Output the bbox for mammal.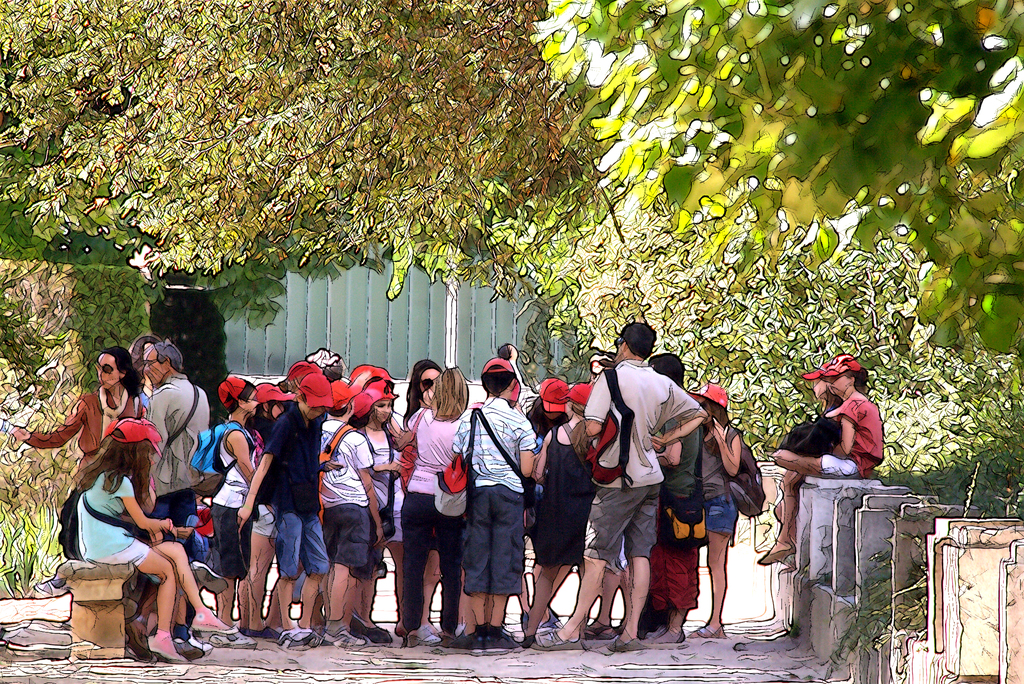
524, 379, 568, 627.
